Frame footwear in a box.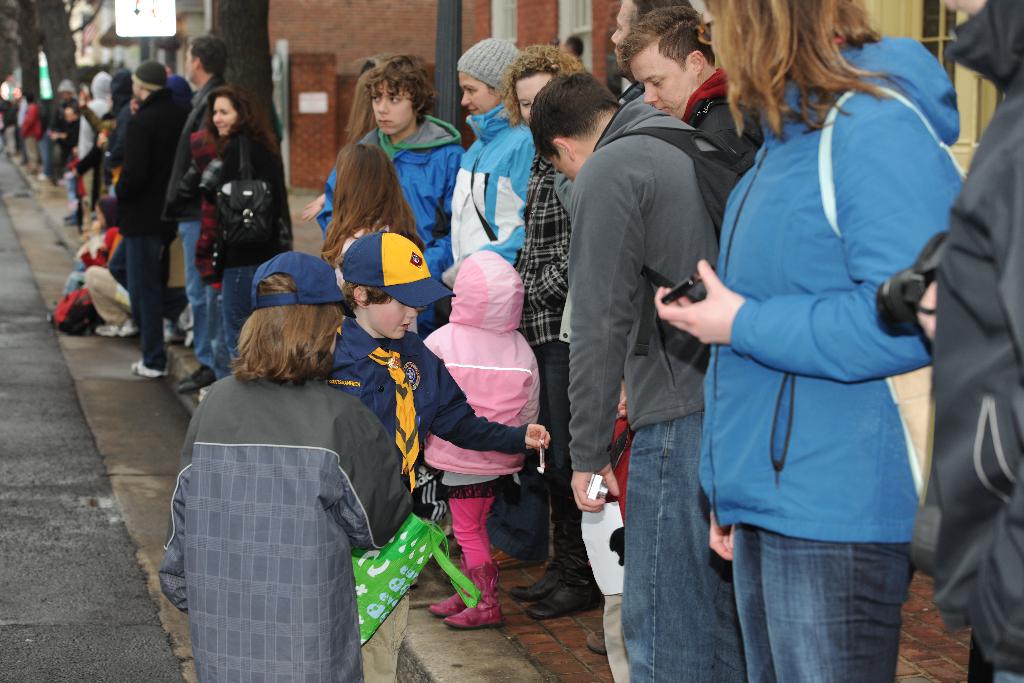
detection(586, 627, 606, 662).
